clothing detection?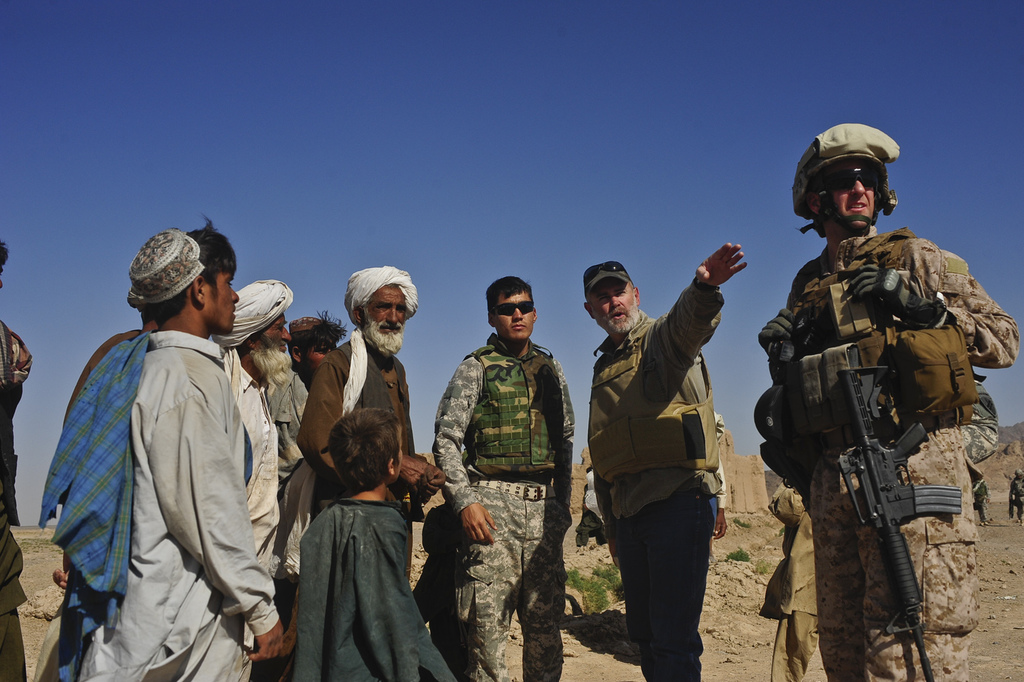
<bbox>769, 472, 821, 681</bbox>
